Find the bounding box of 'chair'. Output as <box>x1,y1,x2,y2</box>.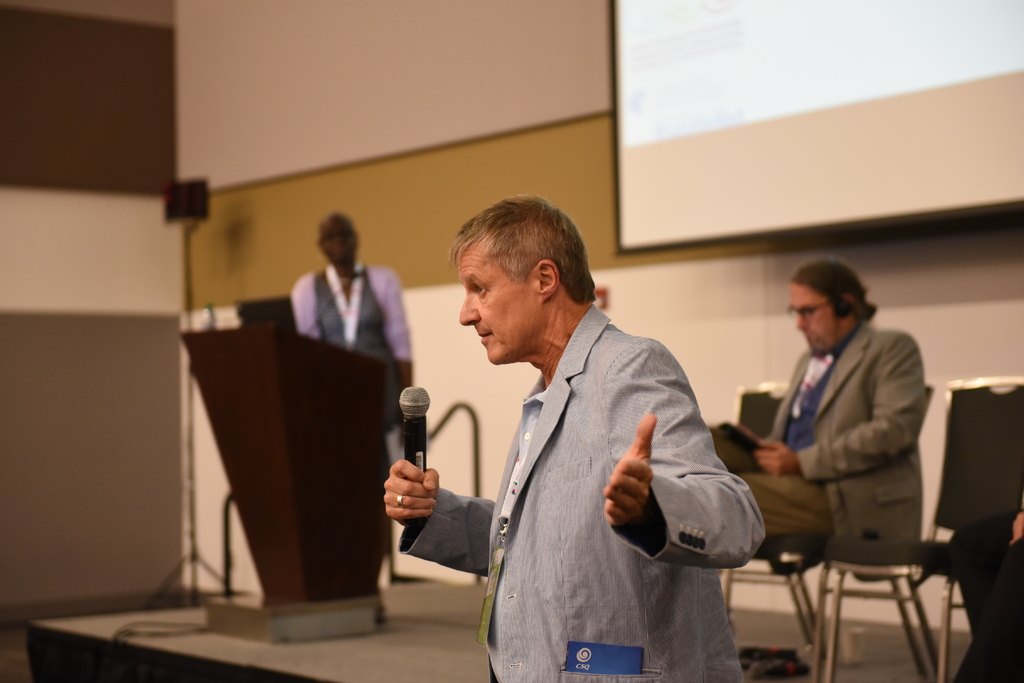
<box>828,377,1022,680</box>.
